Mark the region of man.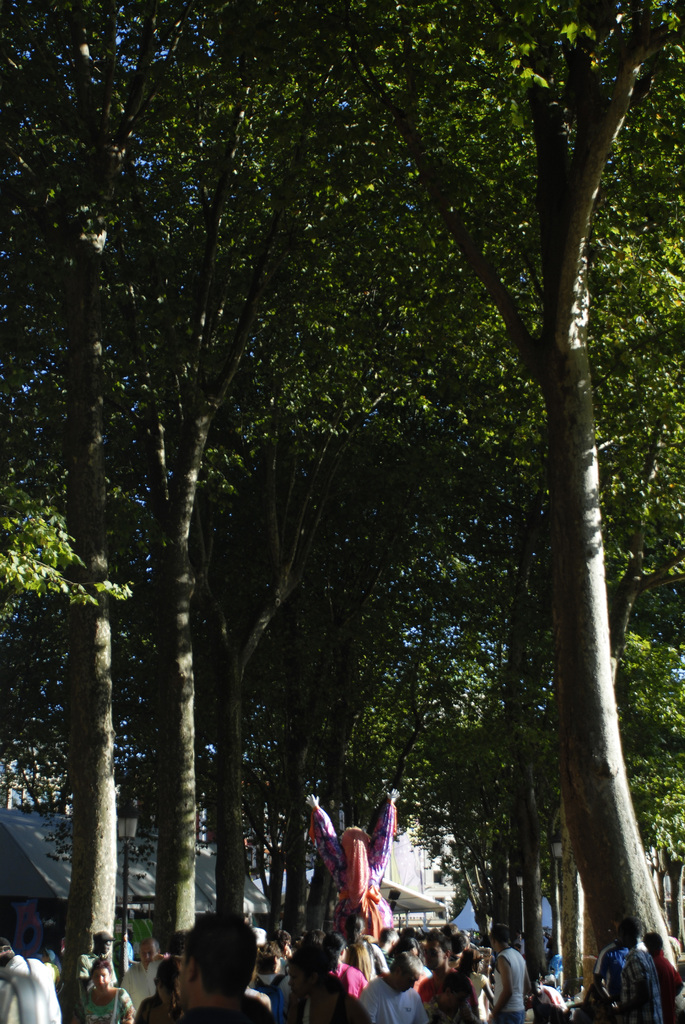
Region: detection(150, 913, 313, 1016).
